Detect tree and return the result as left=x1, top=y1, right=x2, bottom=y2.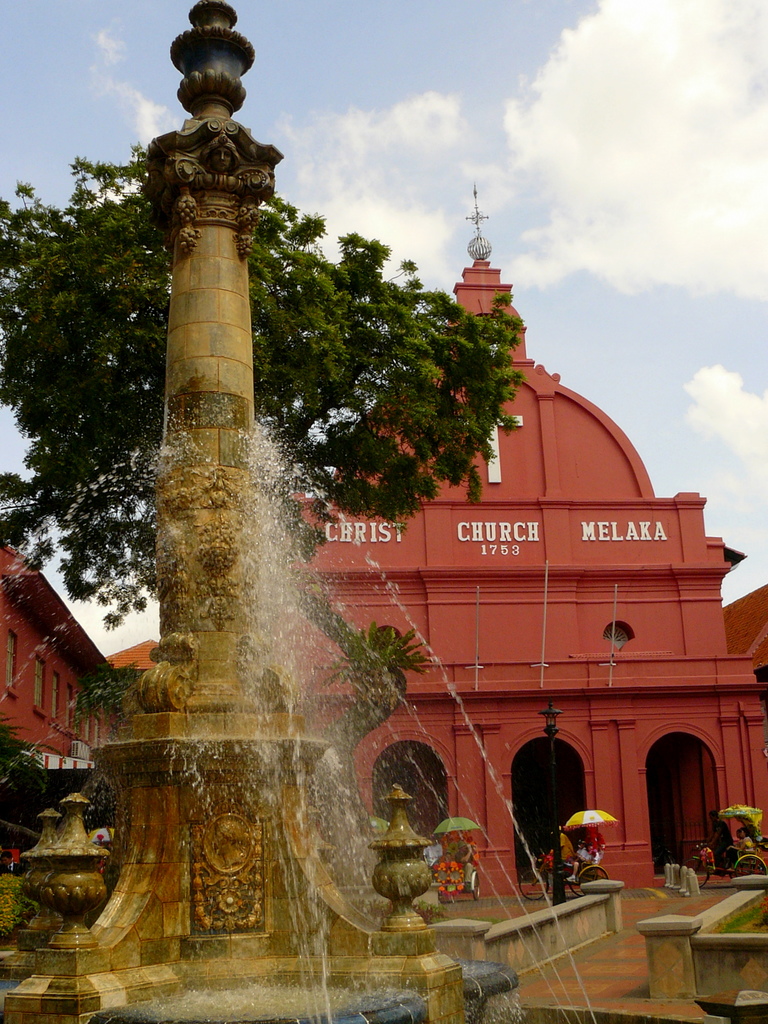
left=241, top=192, right=561, bottom=748.
